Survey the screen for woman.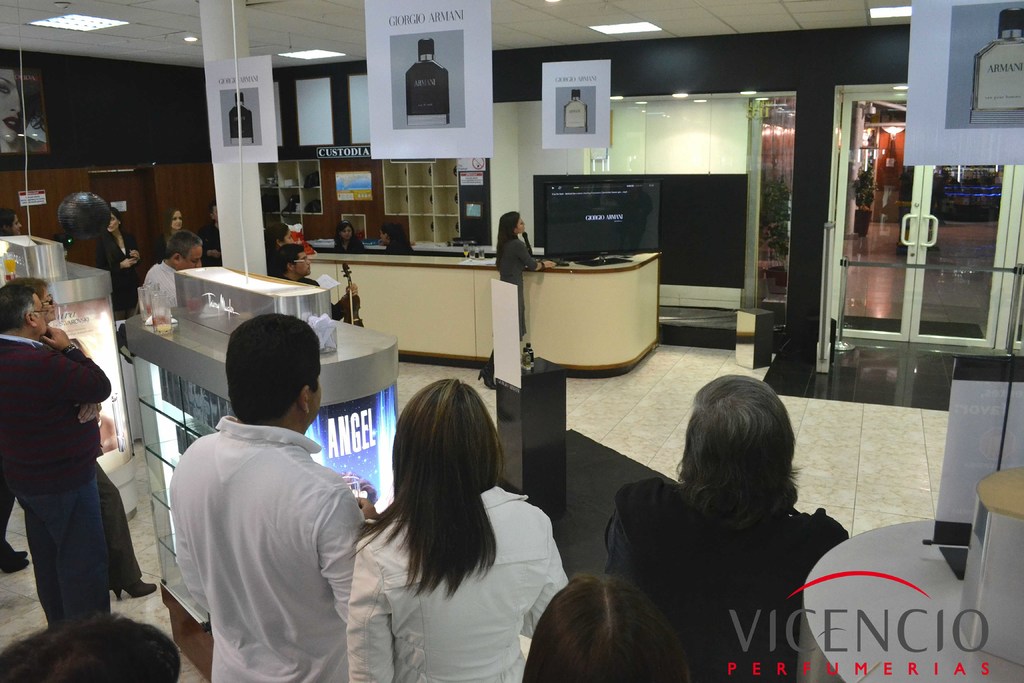
Survey found: l=264, t=219, r=296, b=269.
